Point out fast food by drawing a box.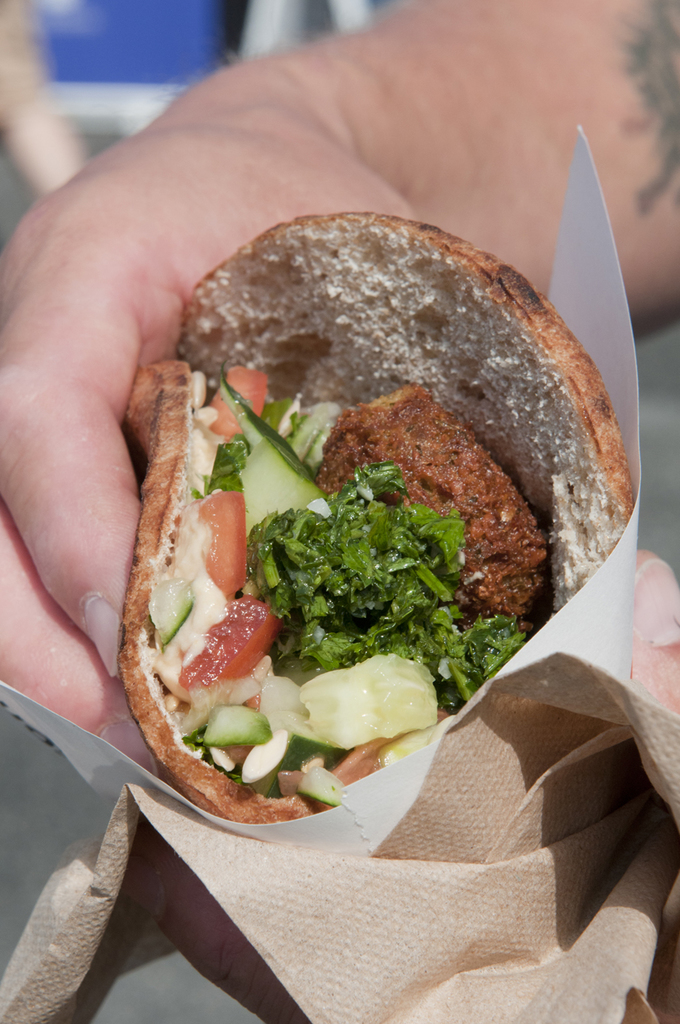
locate(68, 177, 617, 799).
